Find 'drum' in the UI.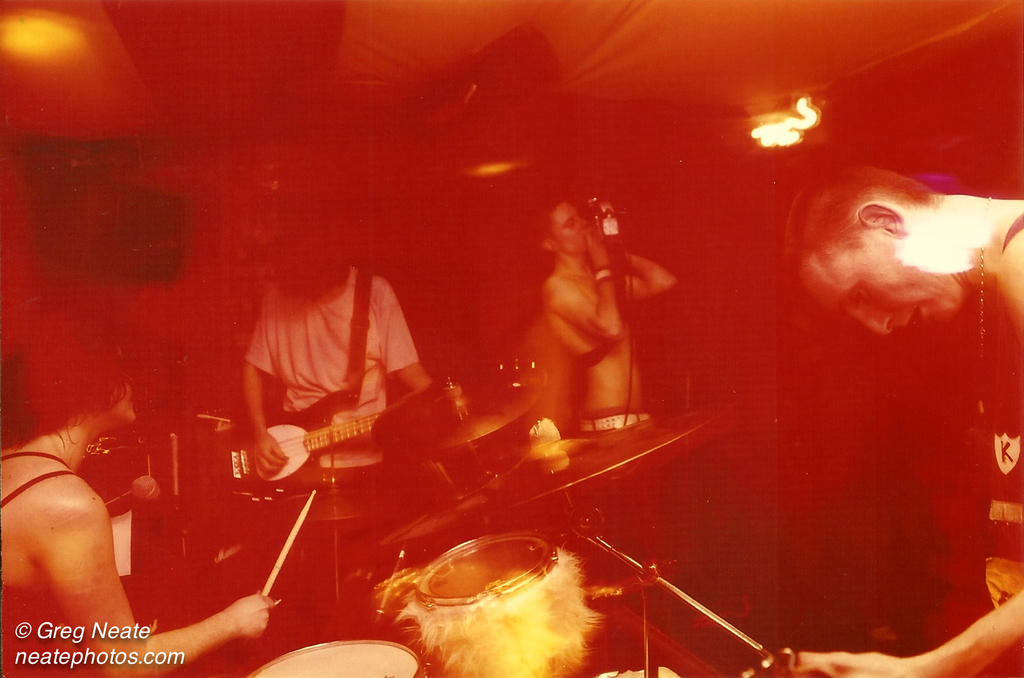
UI element at <region>255, 645, 430, 677</region>.
